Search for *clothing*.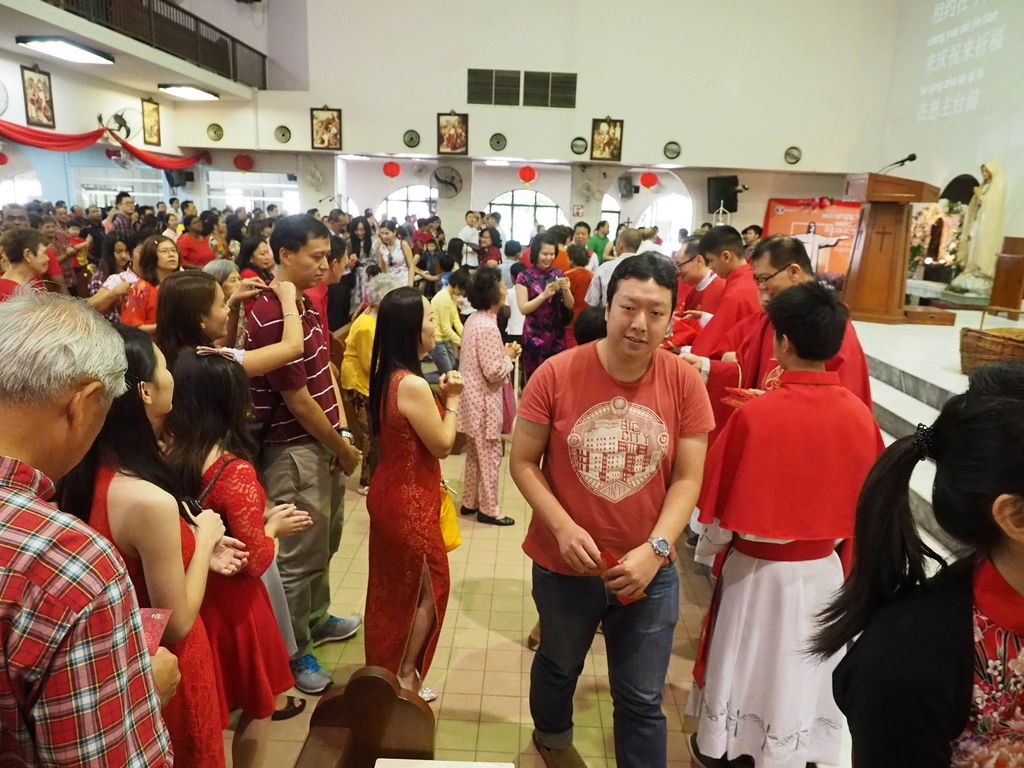
Found at x1=244, y1=282, x2=339, y2=438.
